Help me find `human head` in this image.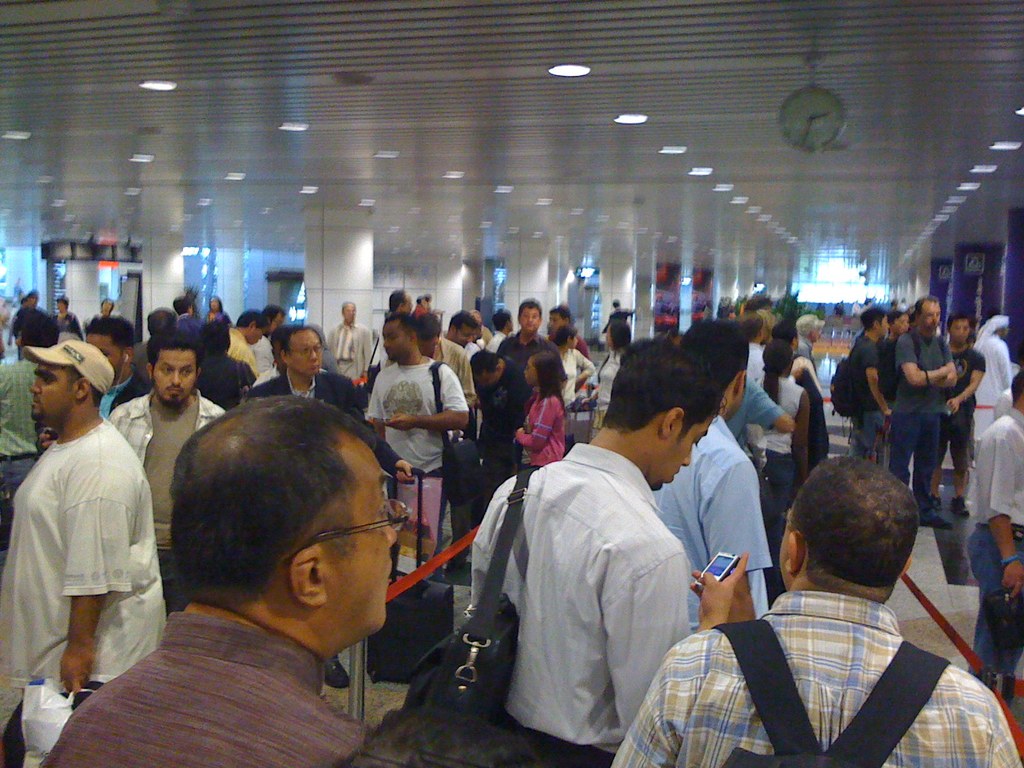
Found it: {"x1": 554, "y1": 322, "x2": 579, "y2": 353}.
